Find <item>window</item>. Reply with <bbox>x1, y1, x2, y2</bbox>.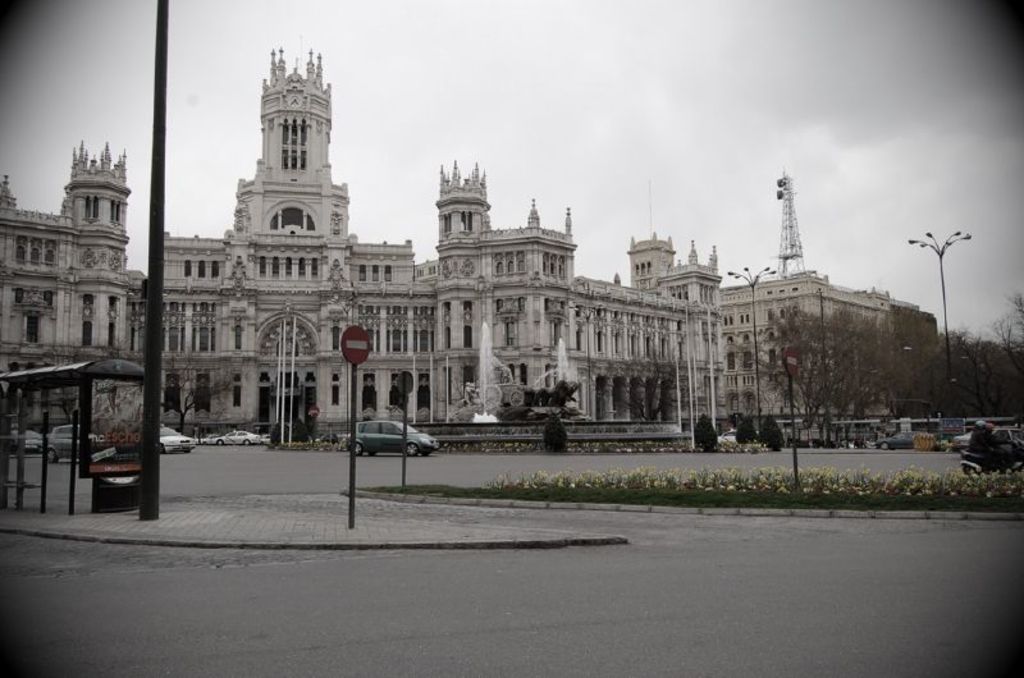
<bbox>387, 307, 408, 354</bbox>.
